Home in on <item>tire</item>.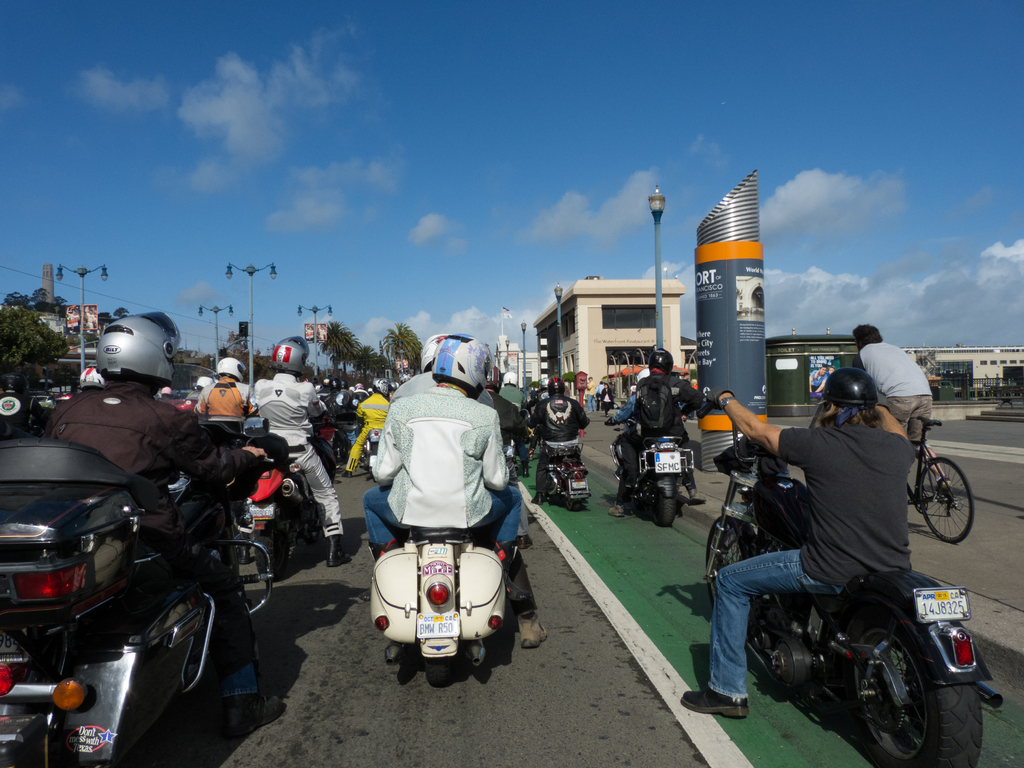
Homed in at 613/436/627/490.
